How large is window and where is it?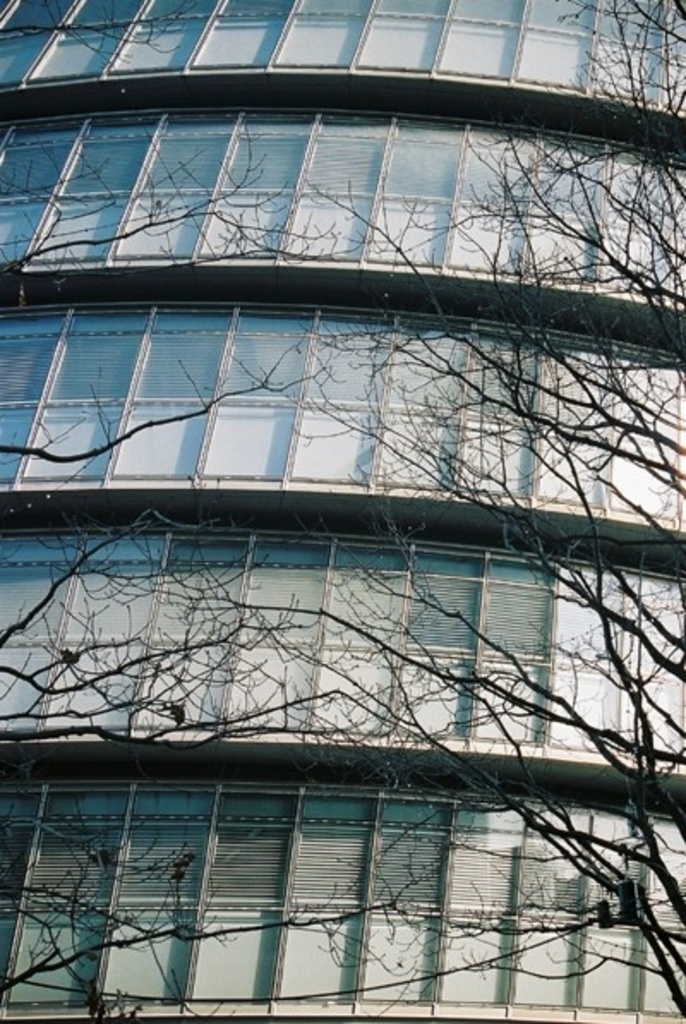
Bounding box: bbox(208, 822, 285, 899).
